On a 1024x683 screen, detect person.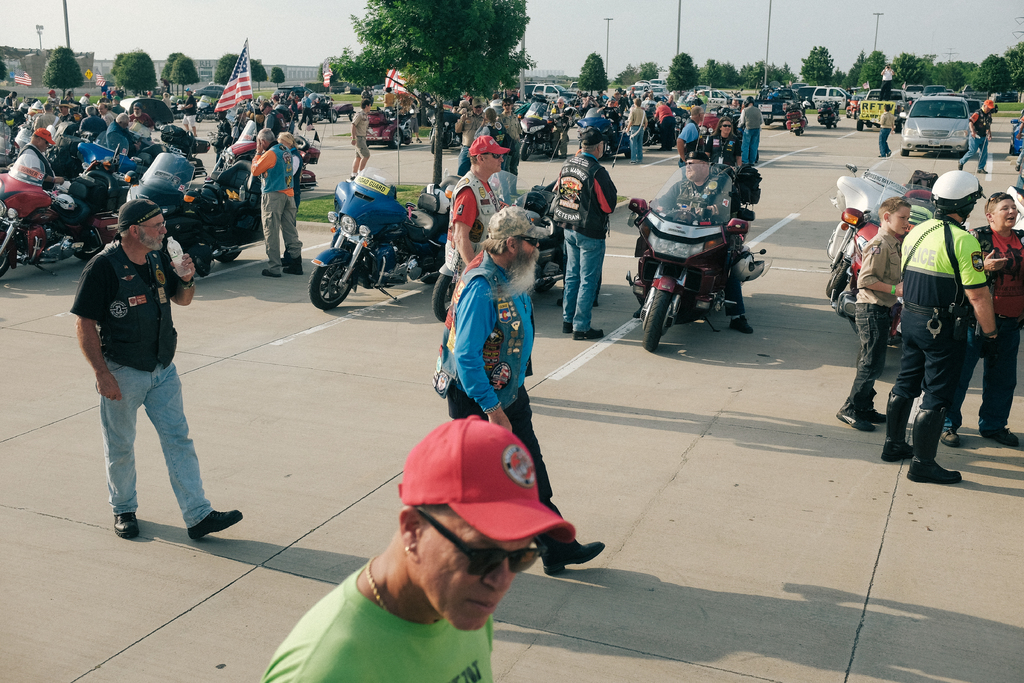
<region>893, 149, 996, 477</region>.
